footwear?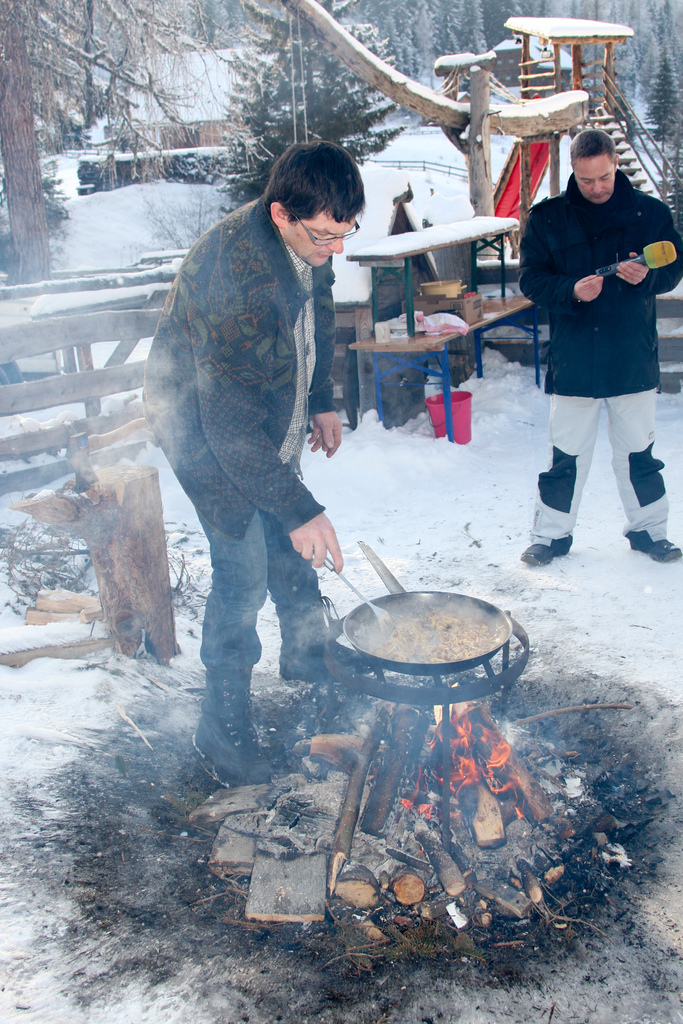
[x1=625, y1=518, x2=680, y2=564]
